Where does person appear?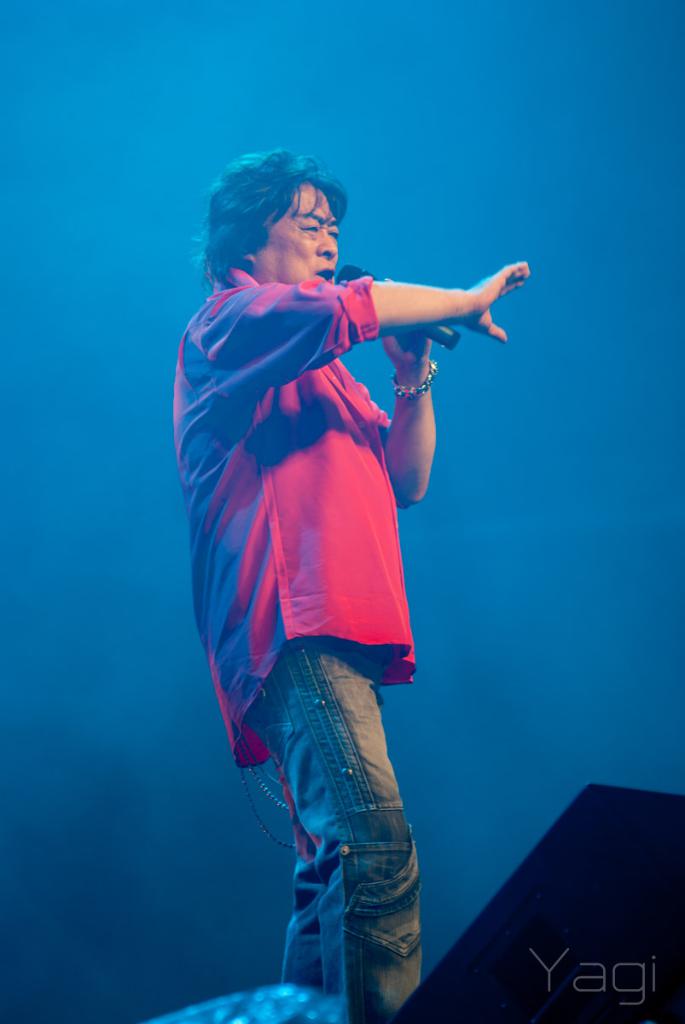
Appears at box(173, 144, 533, 1023).
